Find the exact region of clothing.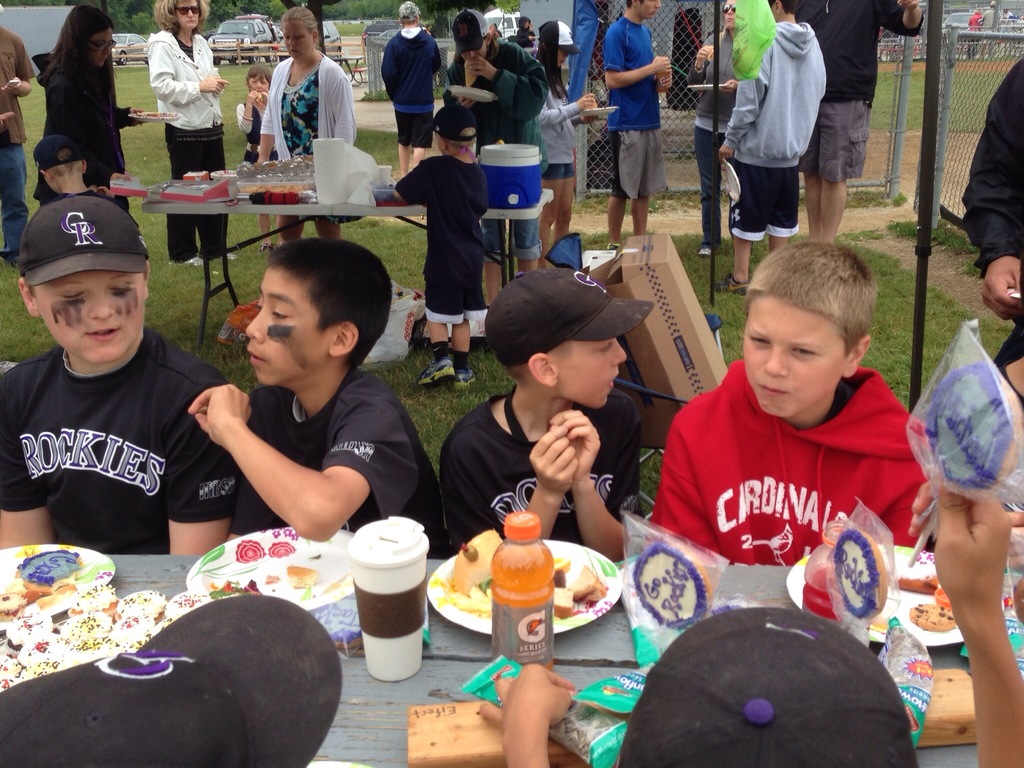
Exact region: Rect(979, 8, 994, 42).
